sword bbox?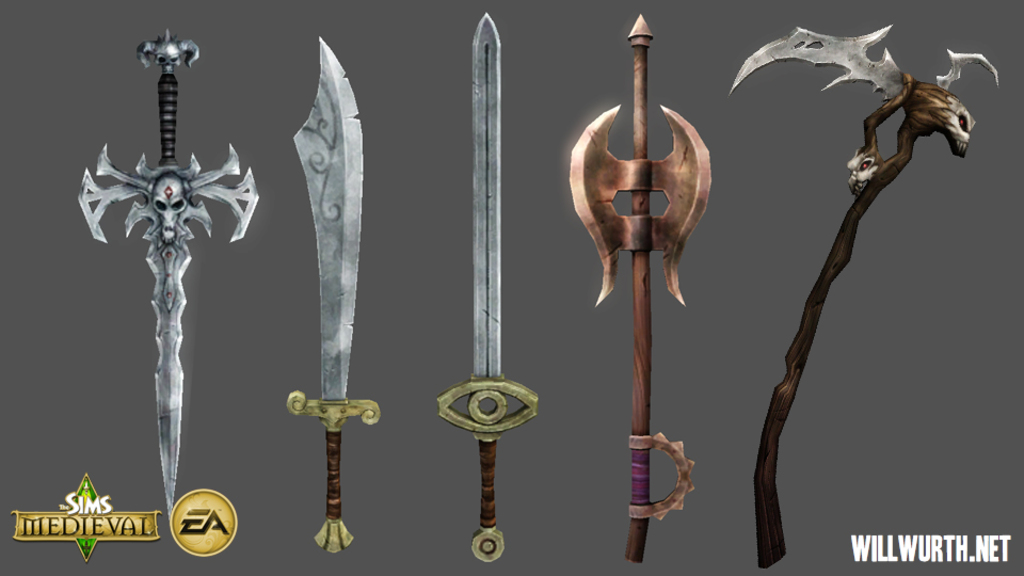
438 17 540 563
